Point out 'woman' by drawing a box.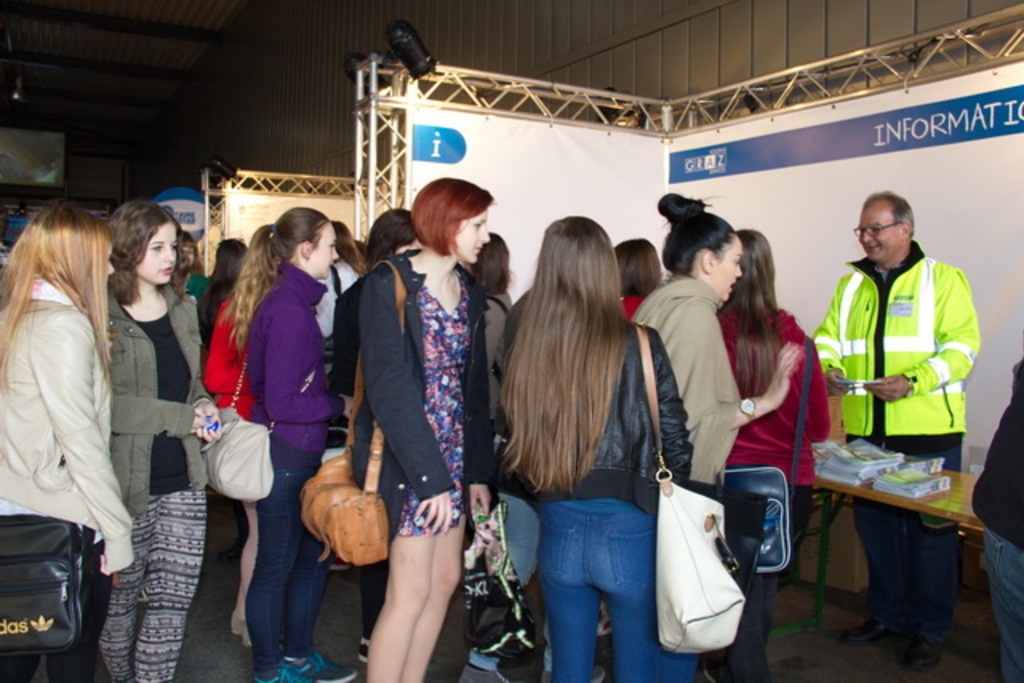
<bbox>230, 206, 339, 681</bbox>.
